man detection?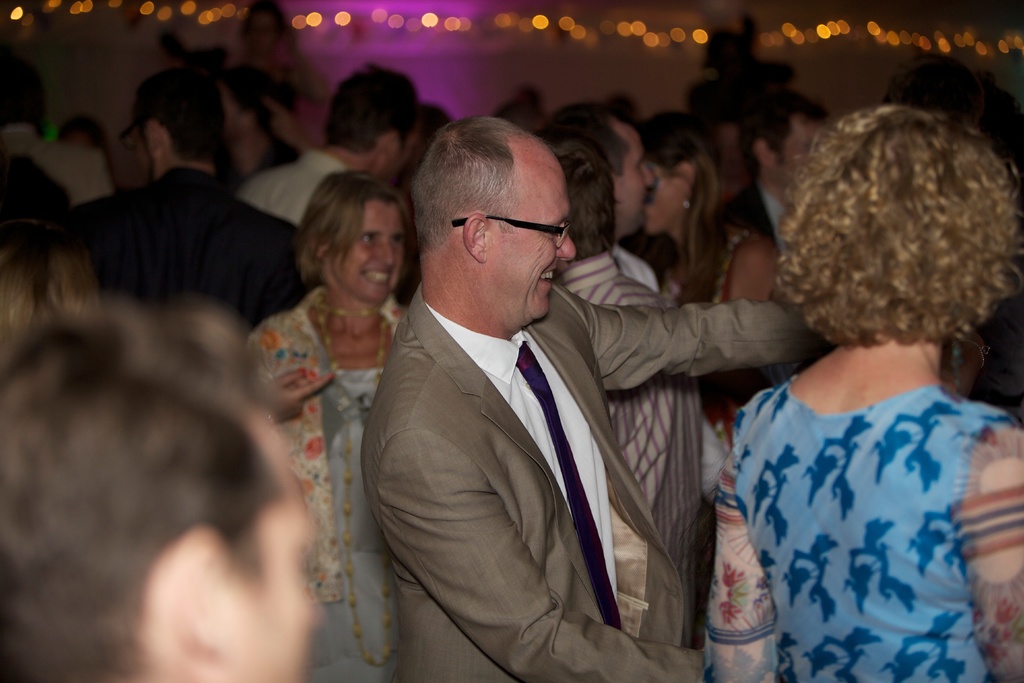
{"x1": 0, "y1": 303, "x2": 335, "y2": 682}
